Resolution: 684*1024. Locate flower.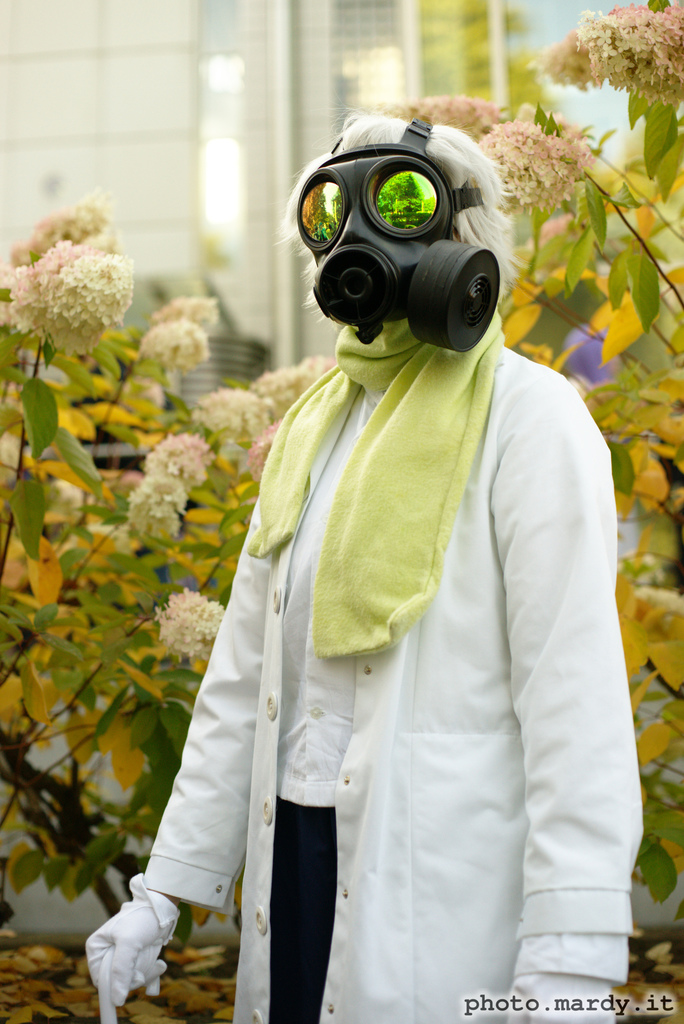
<bbox>243, 420, 281, 488</bbox>.
